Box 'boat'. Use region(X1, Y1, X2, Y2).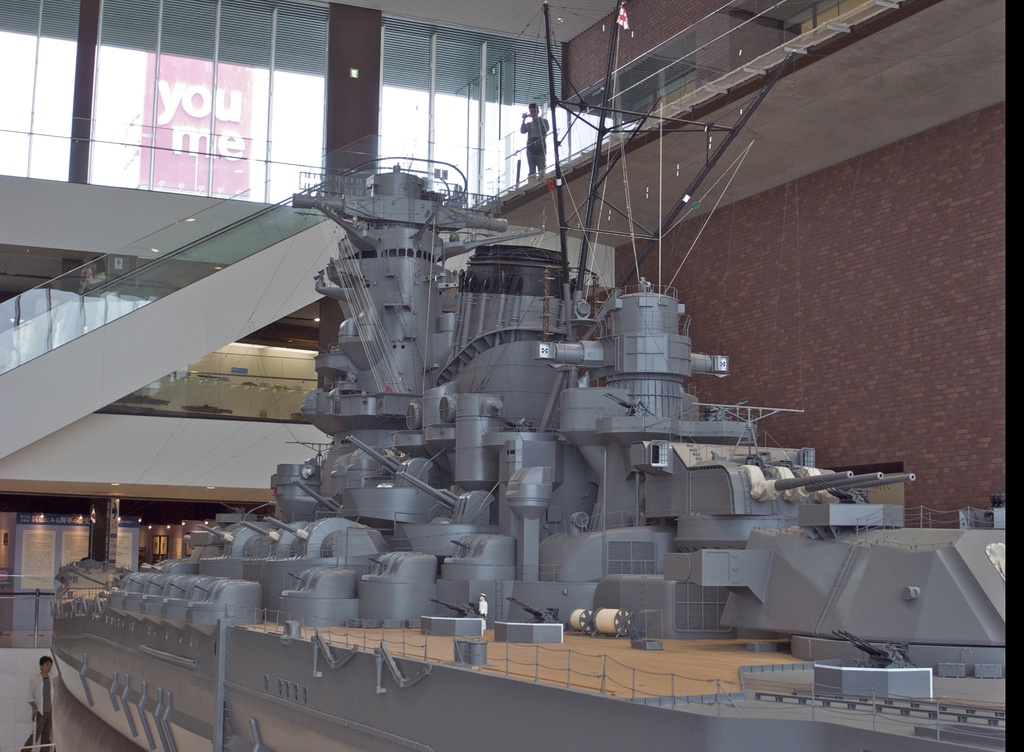
region(33, 134, 986, 716).
